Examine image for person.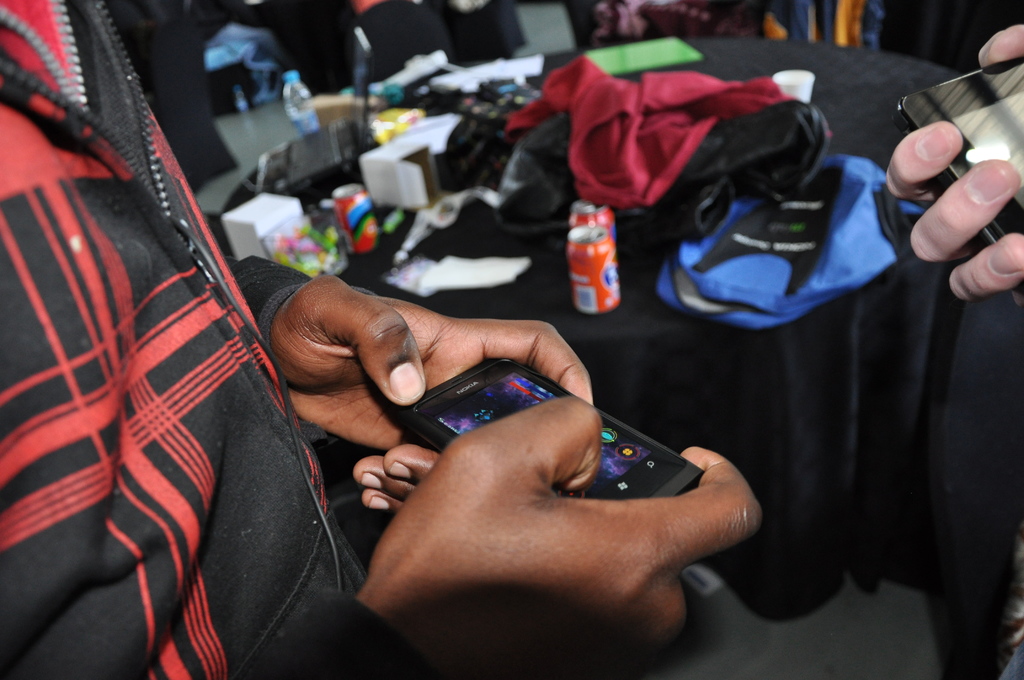
Examination result: <region>75, 27, 881, 659</region>.
